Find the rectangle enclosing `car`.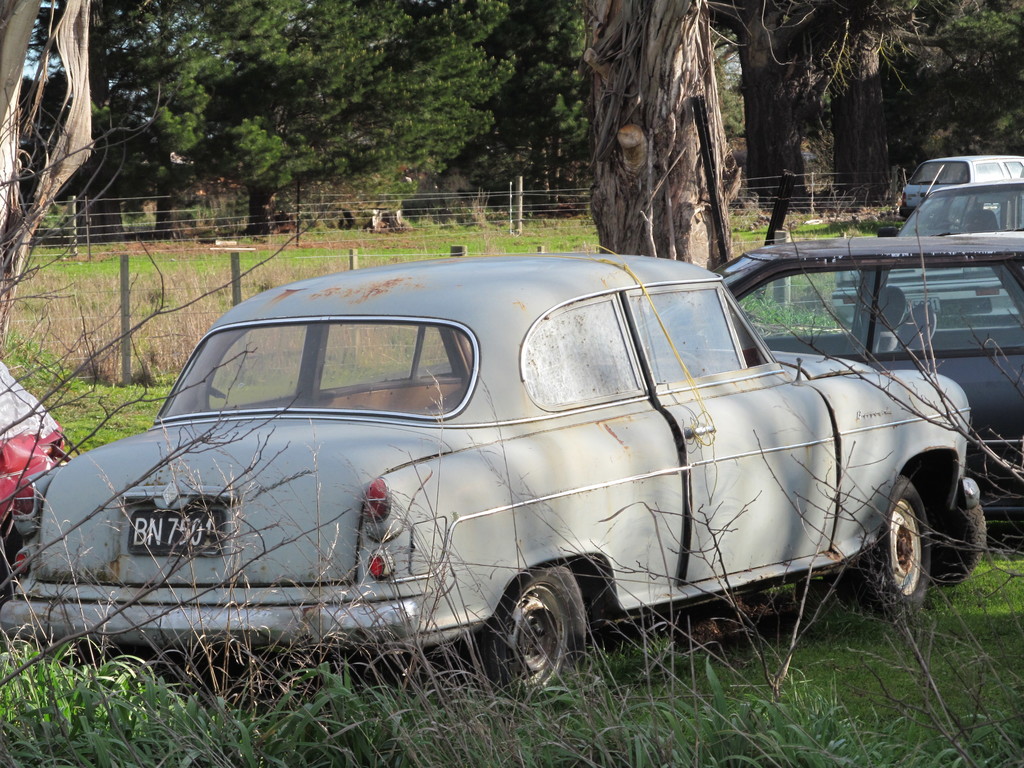
region(0, 355, 65, 563).
